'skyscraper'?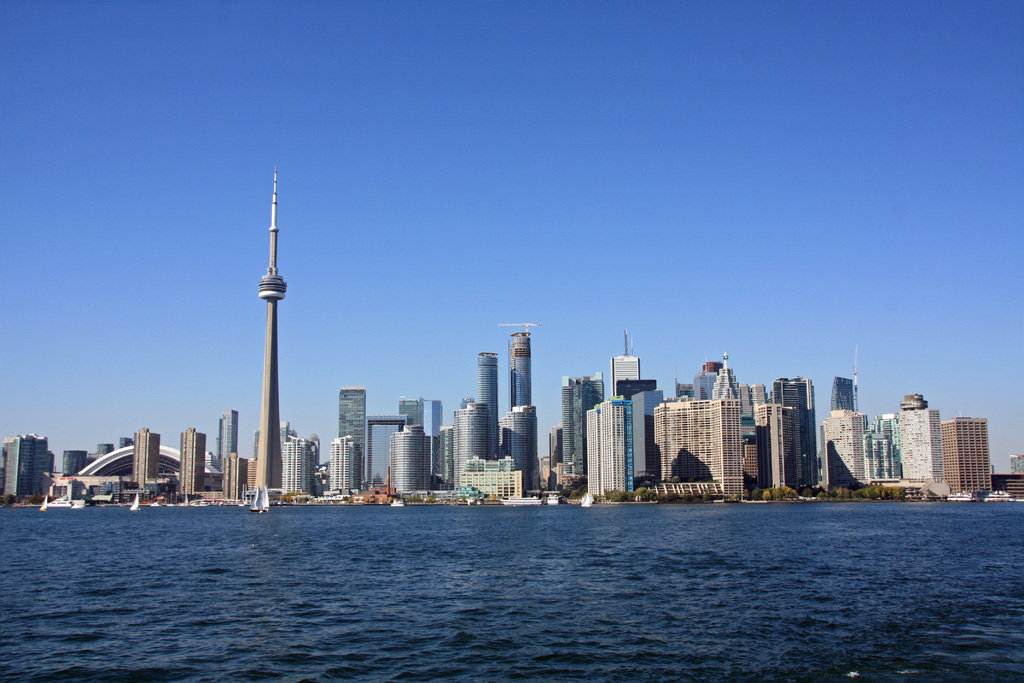
select_region(2, 432, 60, 513)
